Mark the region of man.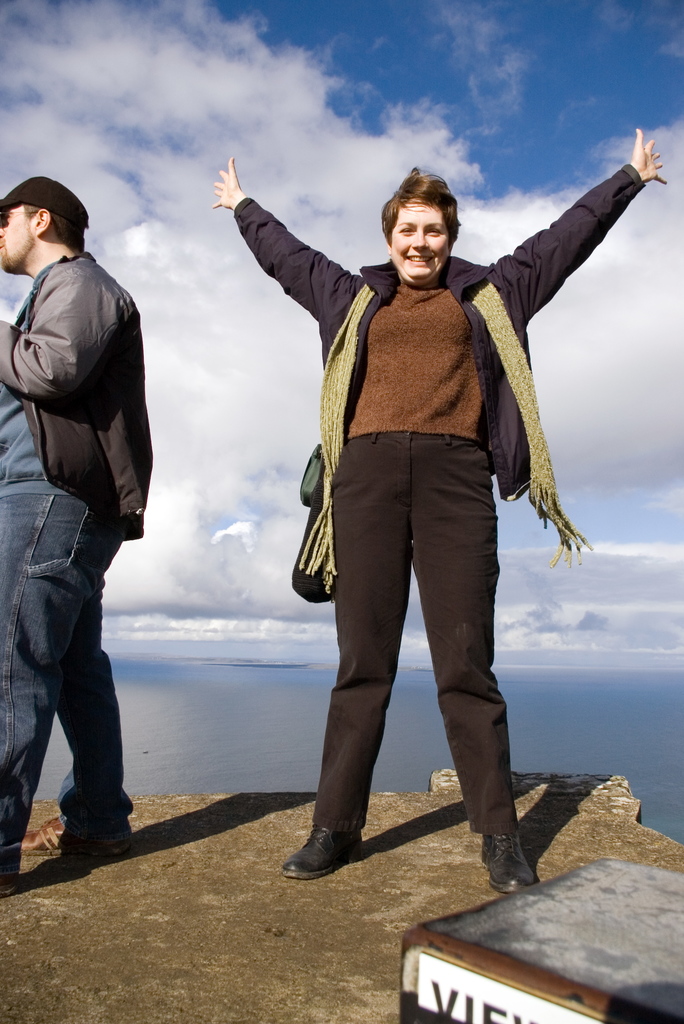
Region: [0,174,158,893].
